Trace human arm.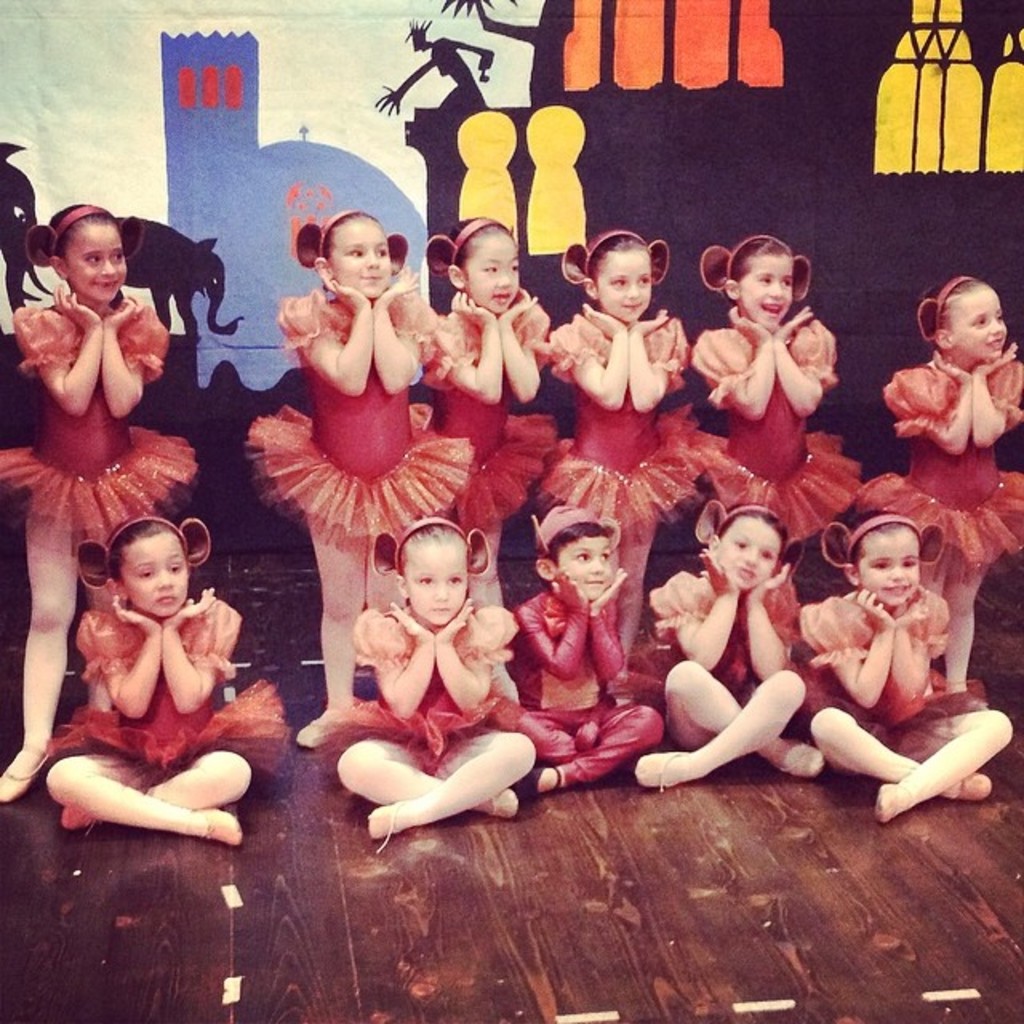
Traced to 13,282,104,418.
